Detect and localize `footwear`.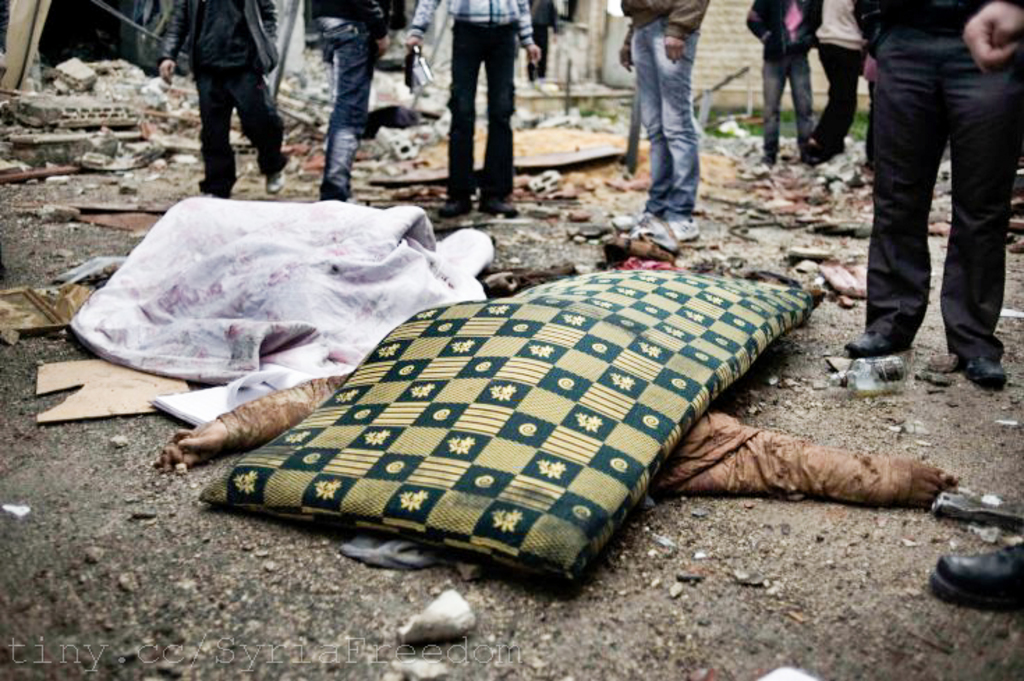
Localized at [left=263, top=164, right=290, bottom=194].
